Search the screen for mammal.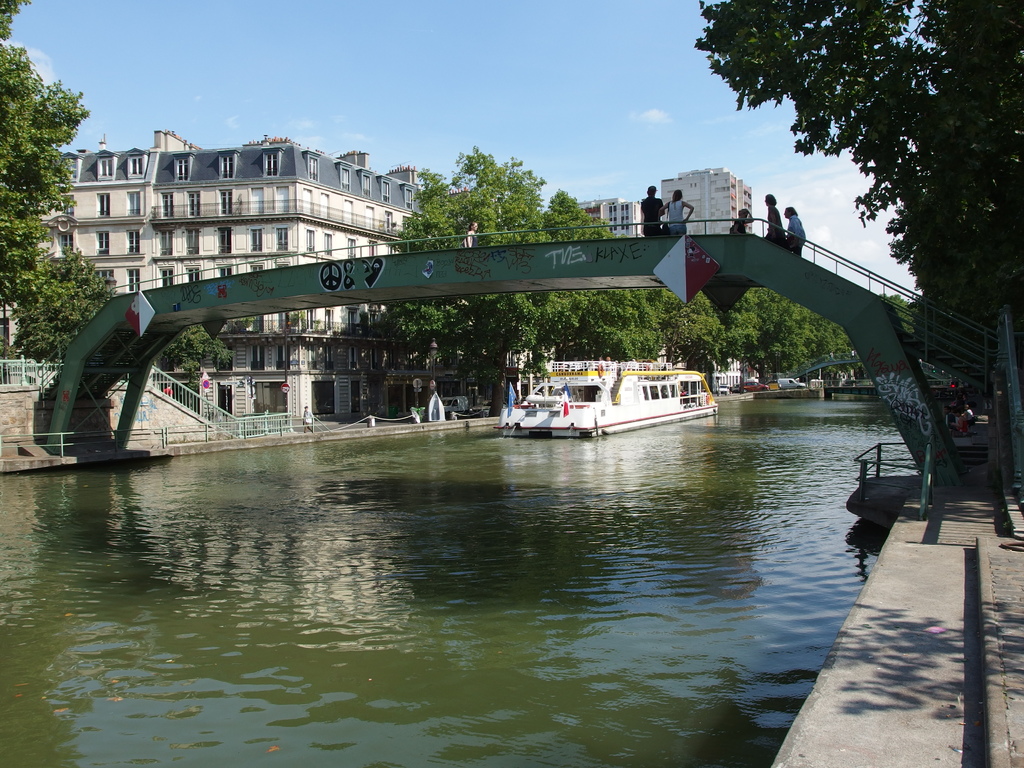
Found at select_region(952, 410, 970, 435).
